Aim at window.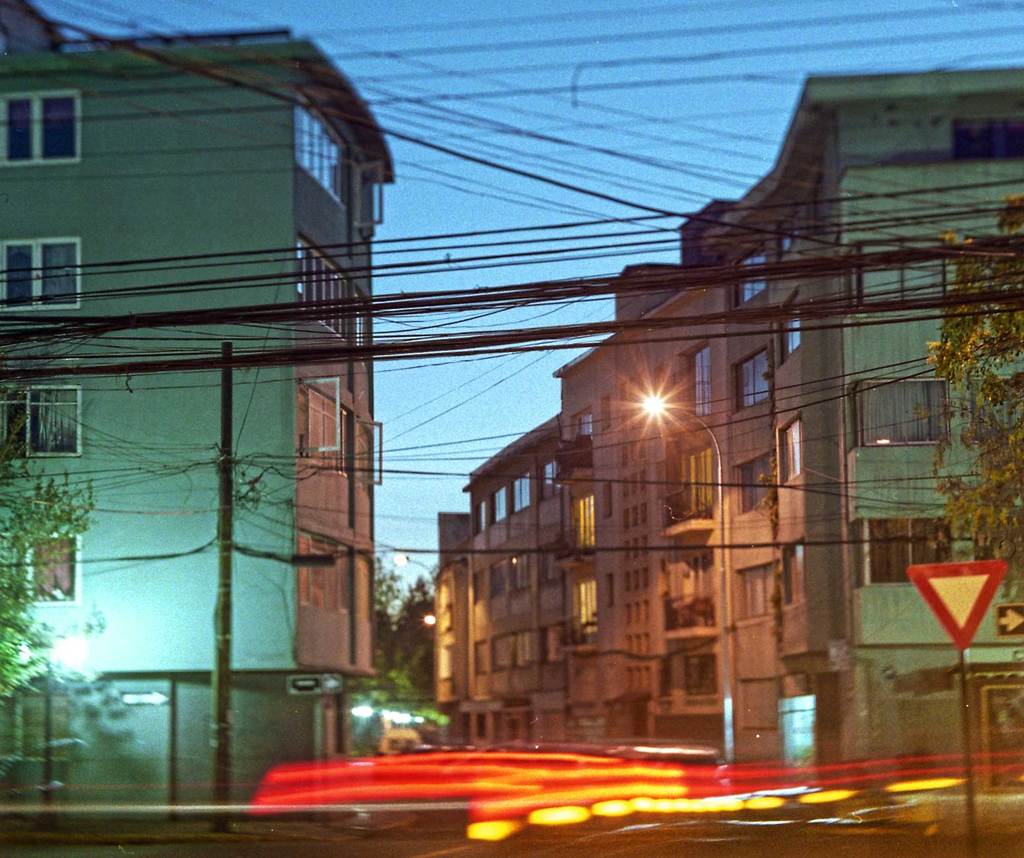
Aimed at Rect(11, 212, 89, 302).
